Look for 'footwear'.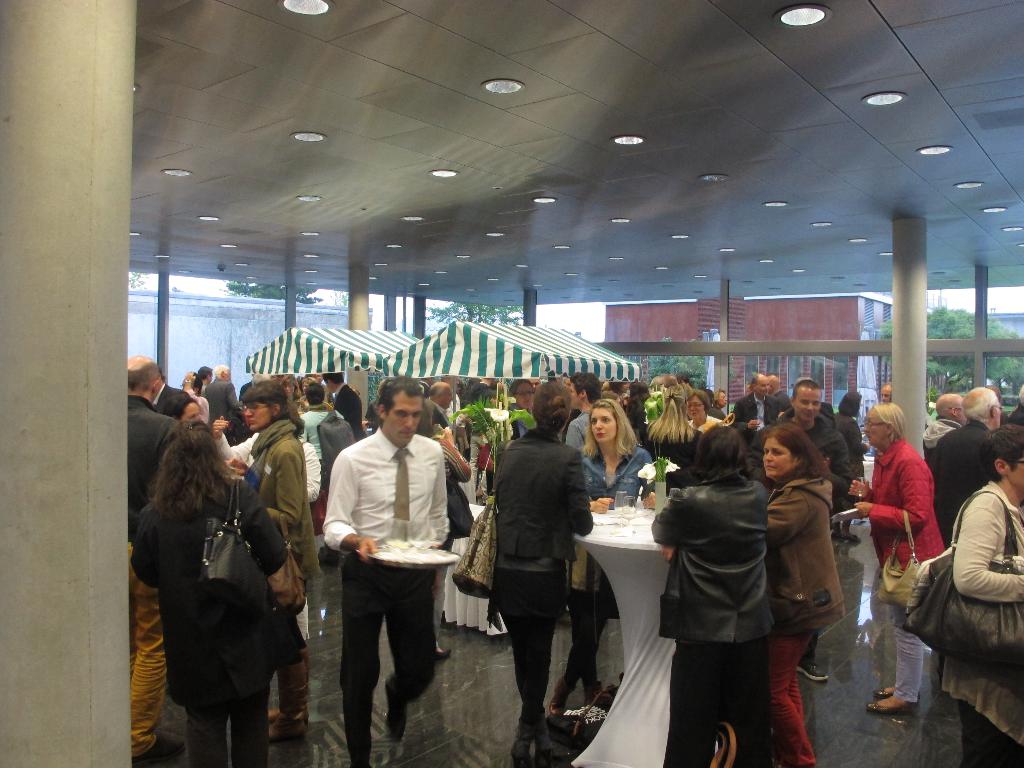
Found: 865,697,919,717.
